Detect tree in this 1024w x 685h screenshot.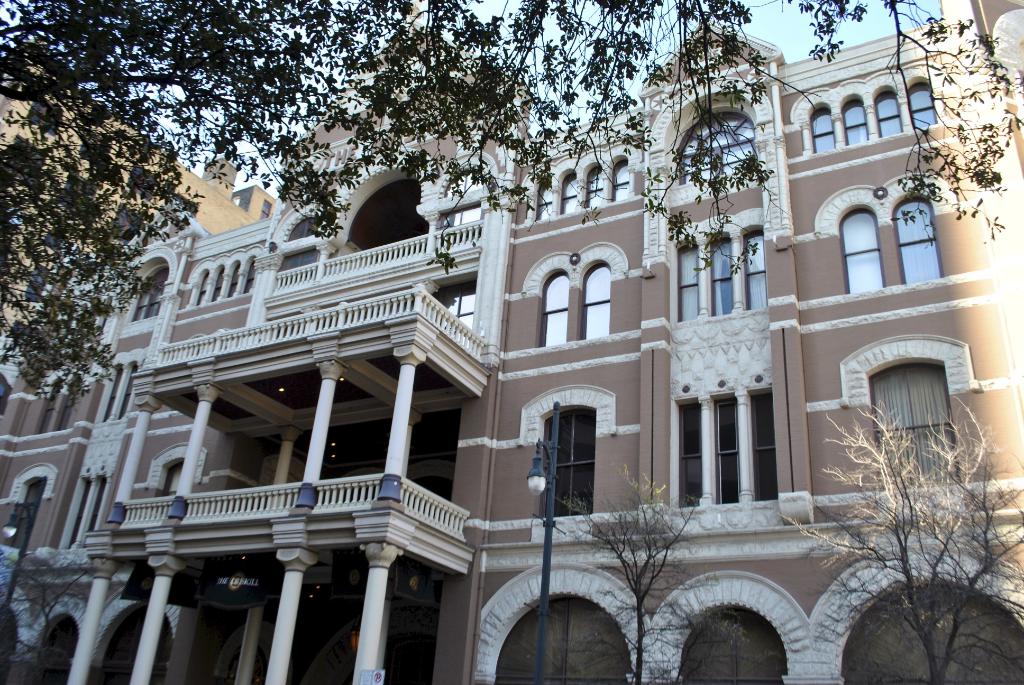
Detection: (left=545, top=453, right=766, bottom=684).
